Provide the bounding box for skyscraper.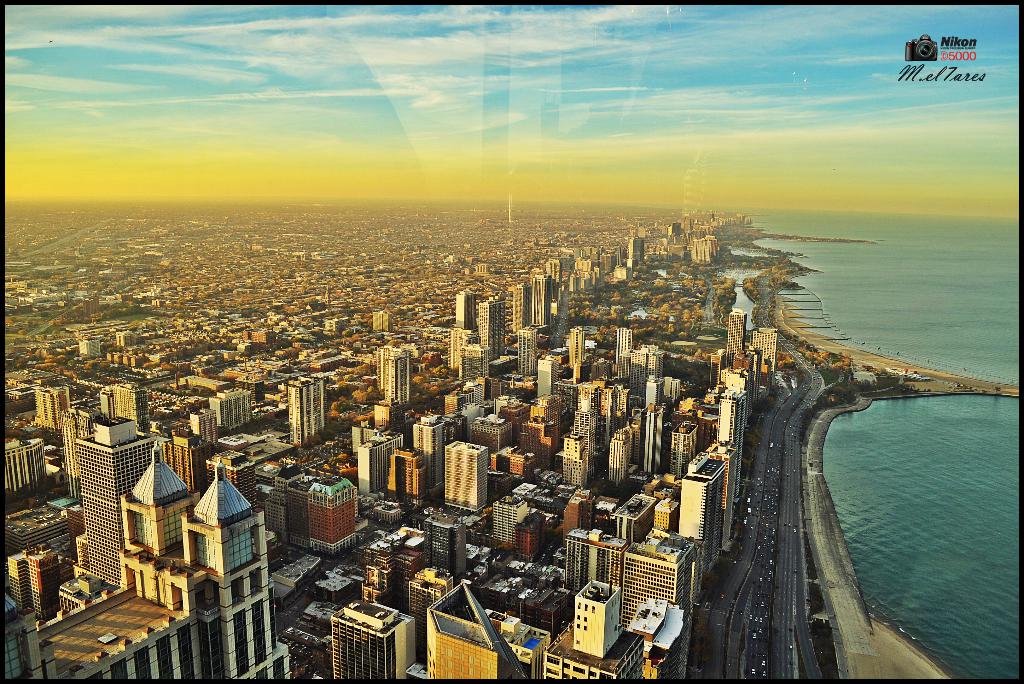
box=[629, 237, 648, 256].
